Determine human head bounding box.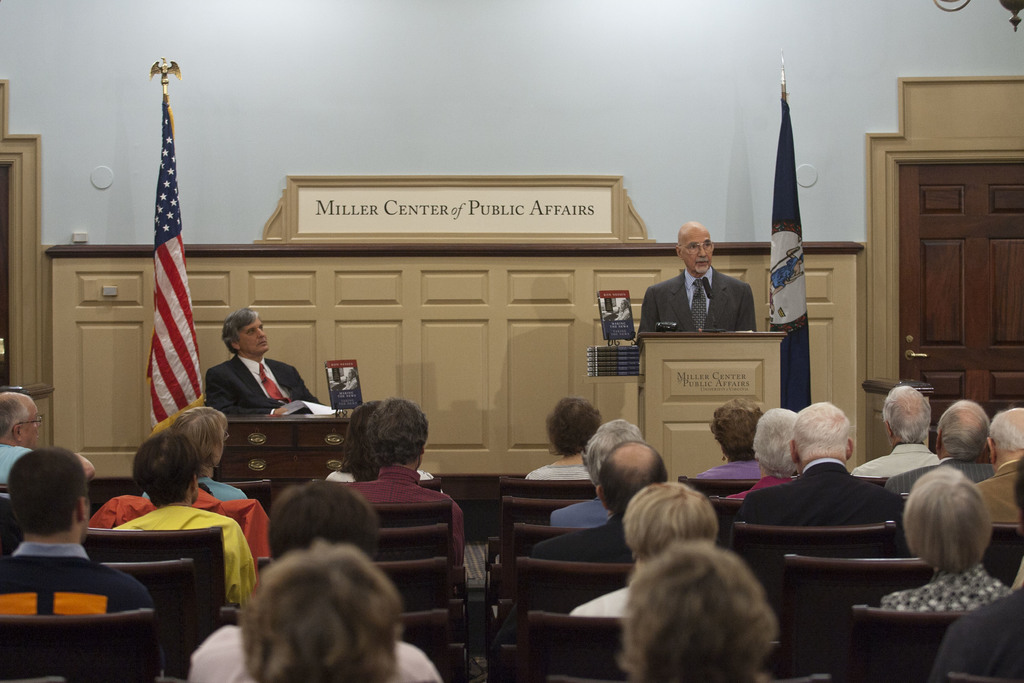
Determined: rect(678, 220, 711, 273).
